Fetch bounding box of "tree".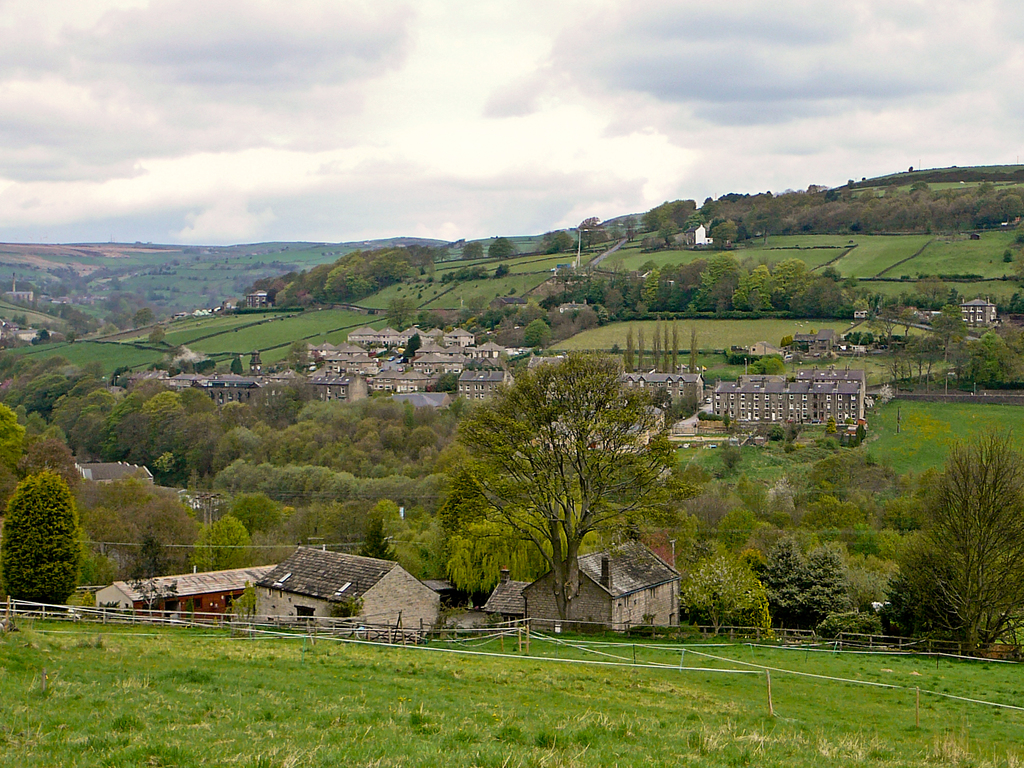
Bbox: select_region(947, 332, 1016, 385).
